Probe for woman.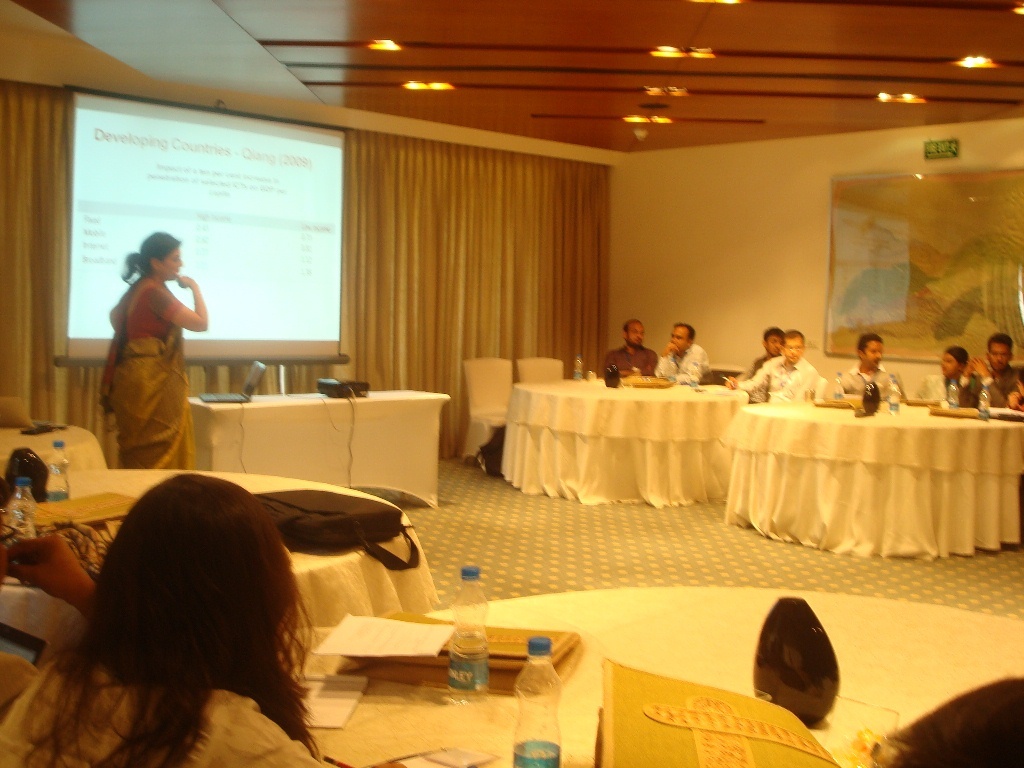
Probe result: (19, 422, 335, 767).
